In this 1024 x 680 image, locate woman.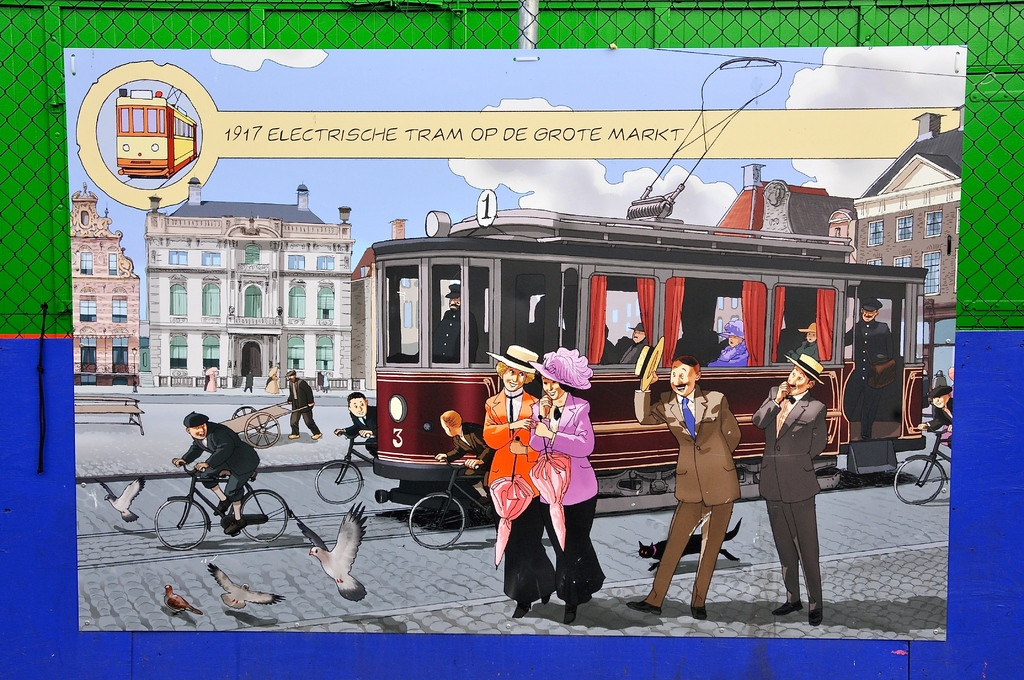
Bounding box: box(530, 347, 607, 623).
